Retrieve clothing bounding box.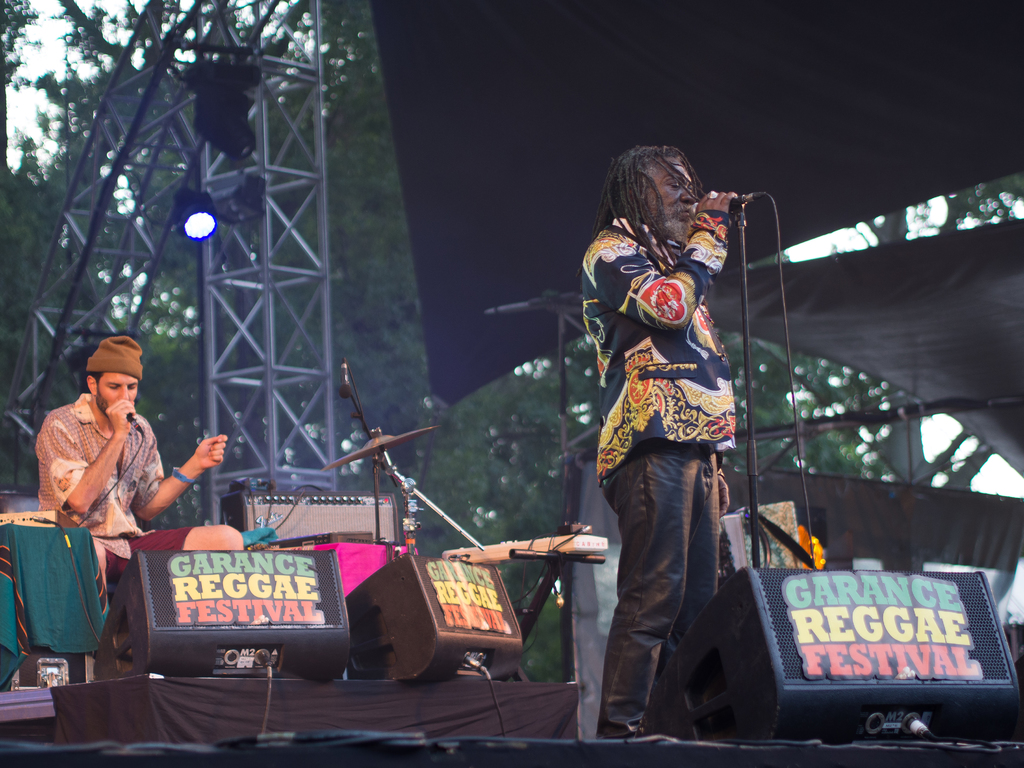
Bounding box: bbox=[566, 218, 745, 739].
